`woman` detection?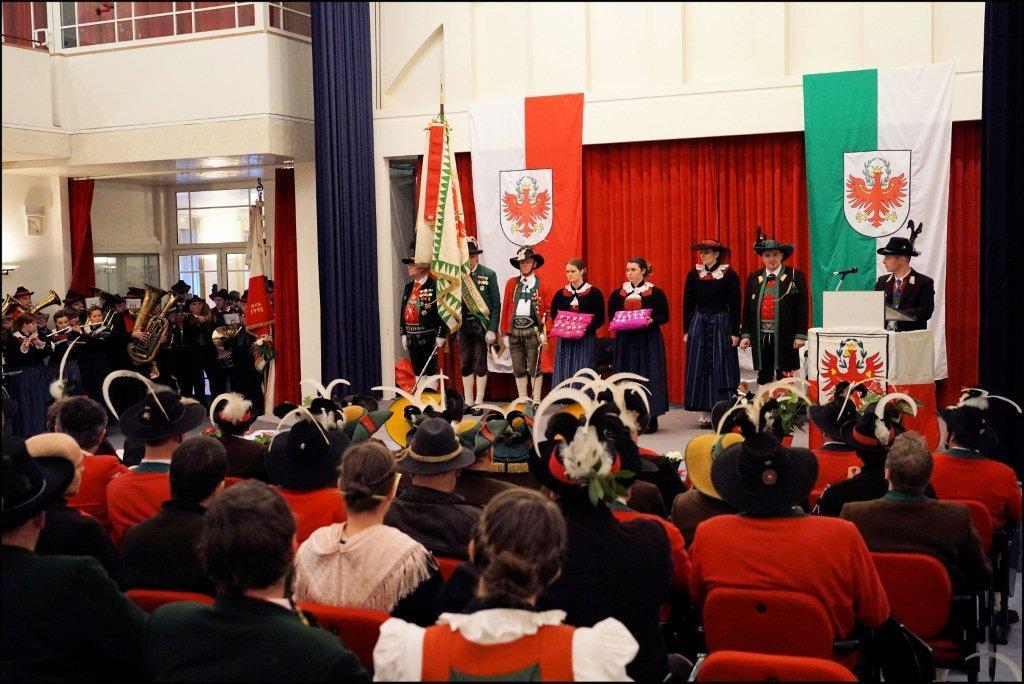
[x1=289, y1=443, x2=436, y2=614]
